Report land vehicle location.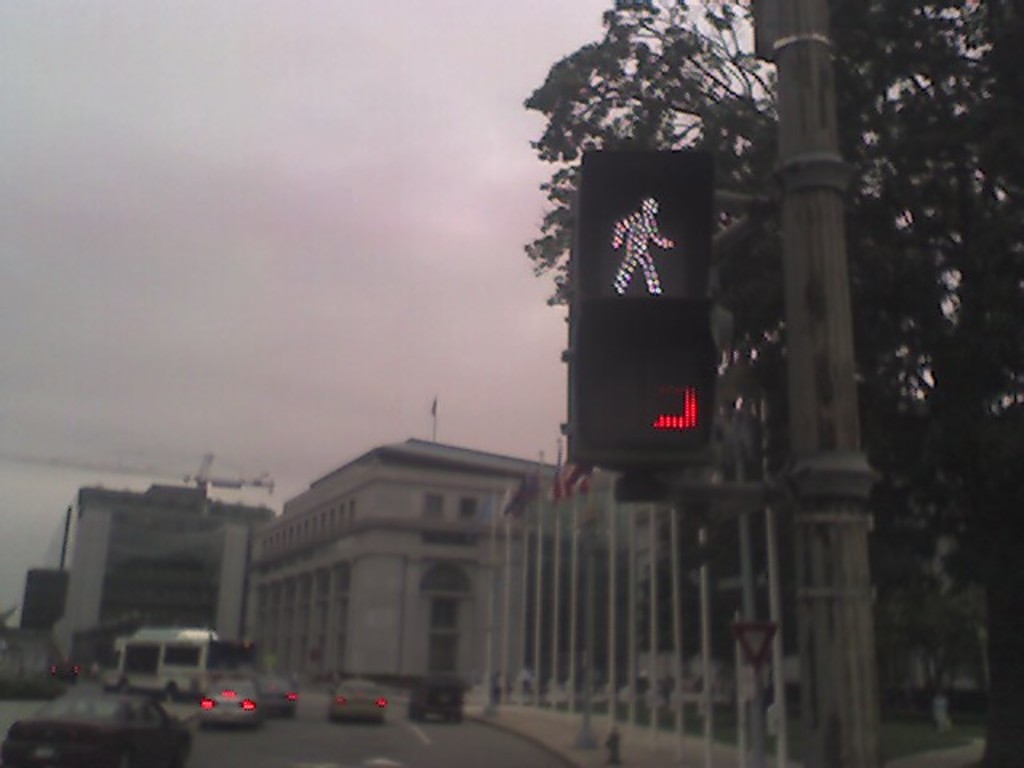
Report: left=8, top=685, right=194, bottom=766.
